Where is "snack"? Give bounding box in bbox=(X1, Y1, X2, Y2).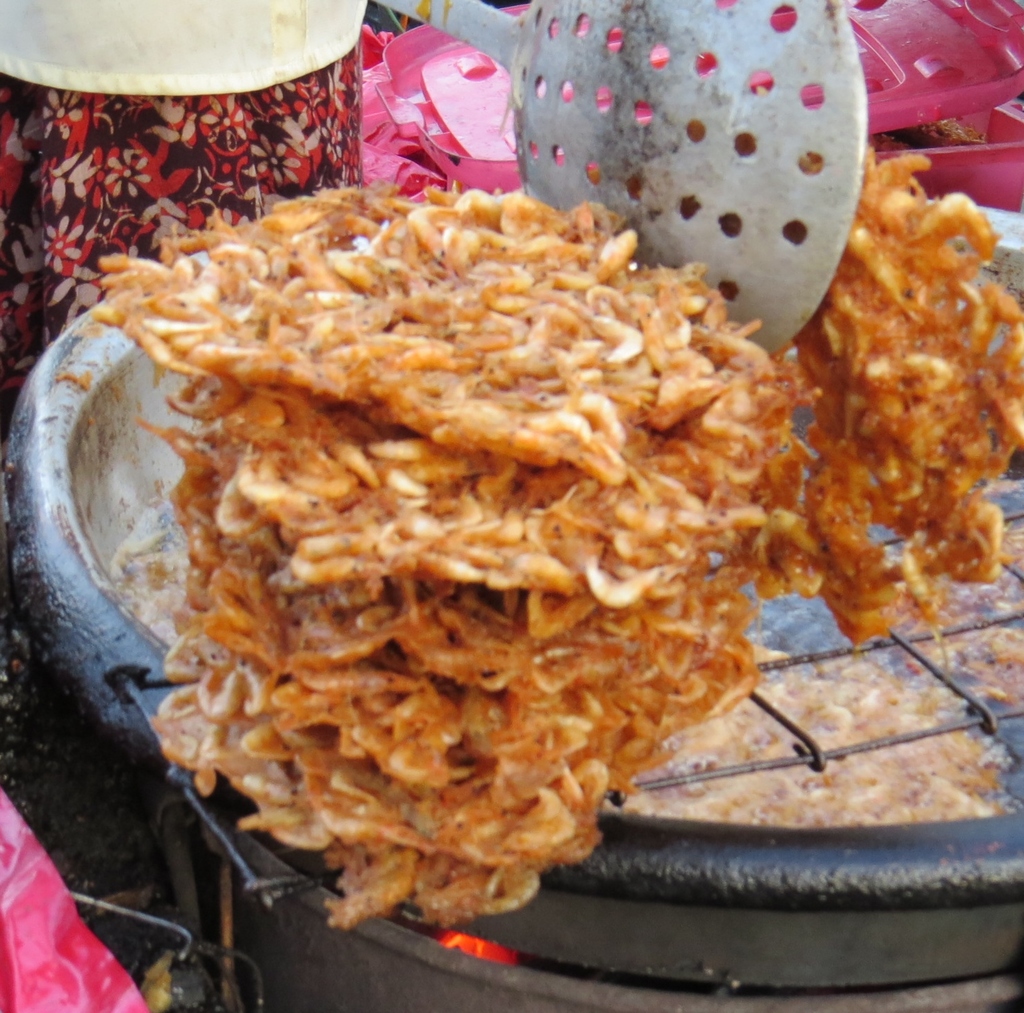
bbox=(785, 146, 1023, 649).
